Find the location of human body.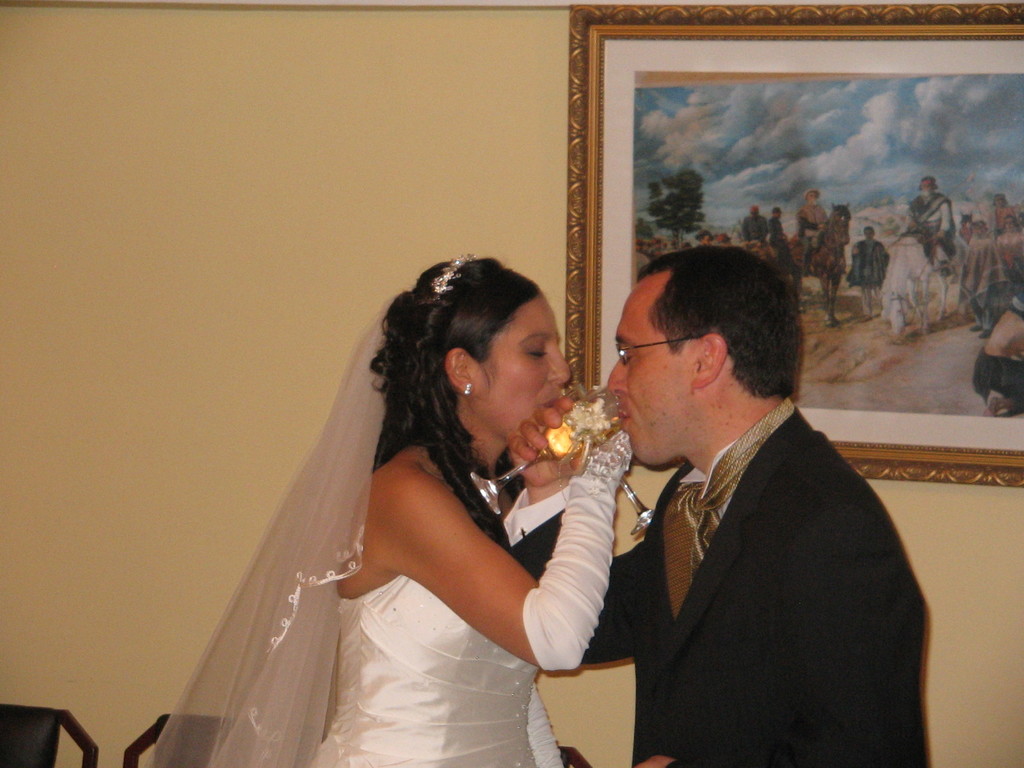
Location: bbox(993, 193, 1014, 237).
